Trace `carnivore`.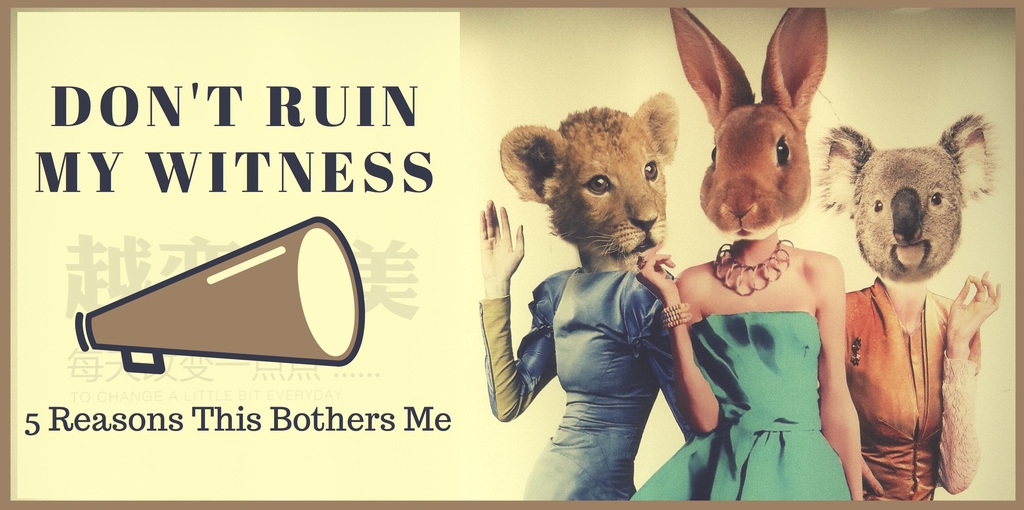
Traced to select_region(492, 90, 688, 271).
